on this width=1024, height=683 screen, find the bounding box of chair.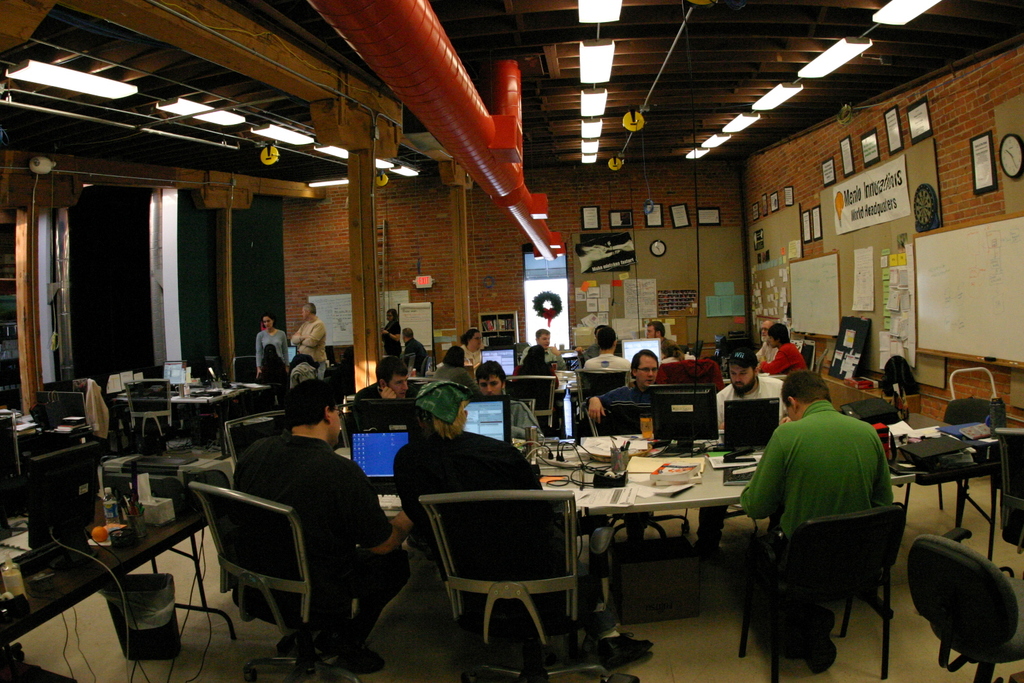
Bounding box: <region>415, 357, 426, 378</region>.
